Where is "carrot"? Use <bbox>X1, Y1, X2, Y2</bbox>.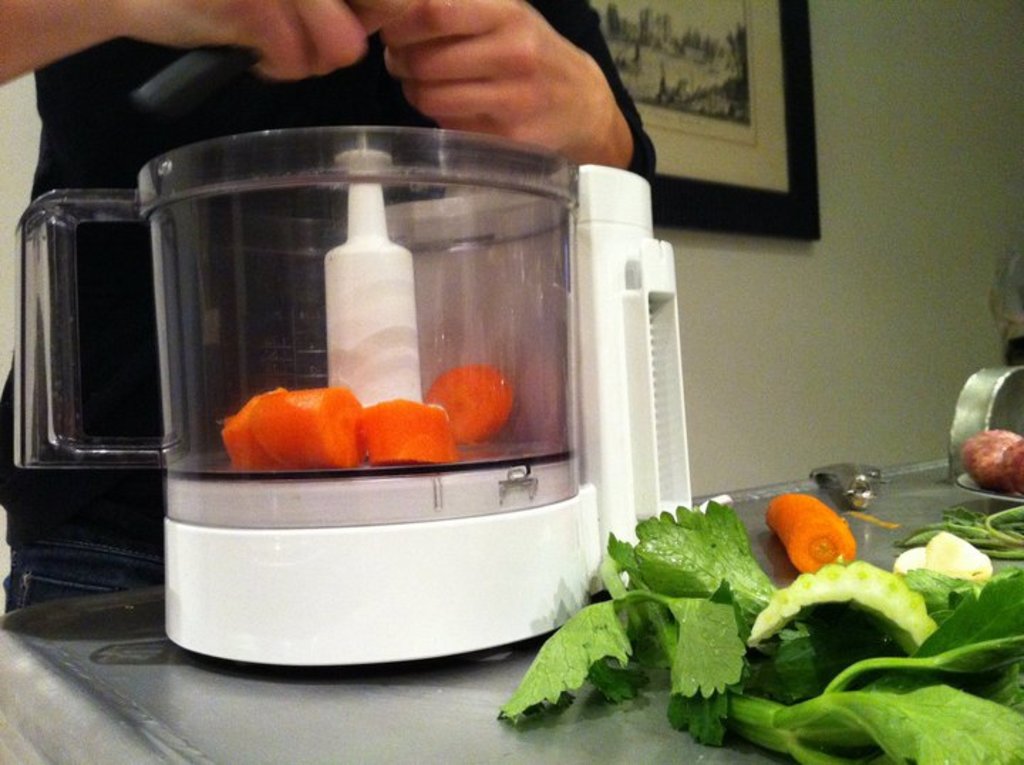
<bbox>242, 382, 367, 465</bbox>.
